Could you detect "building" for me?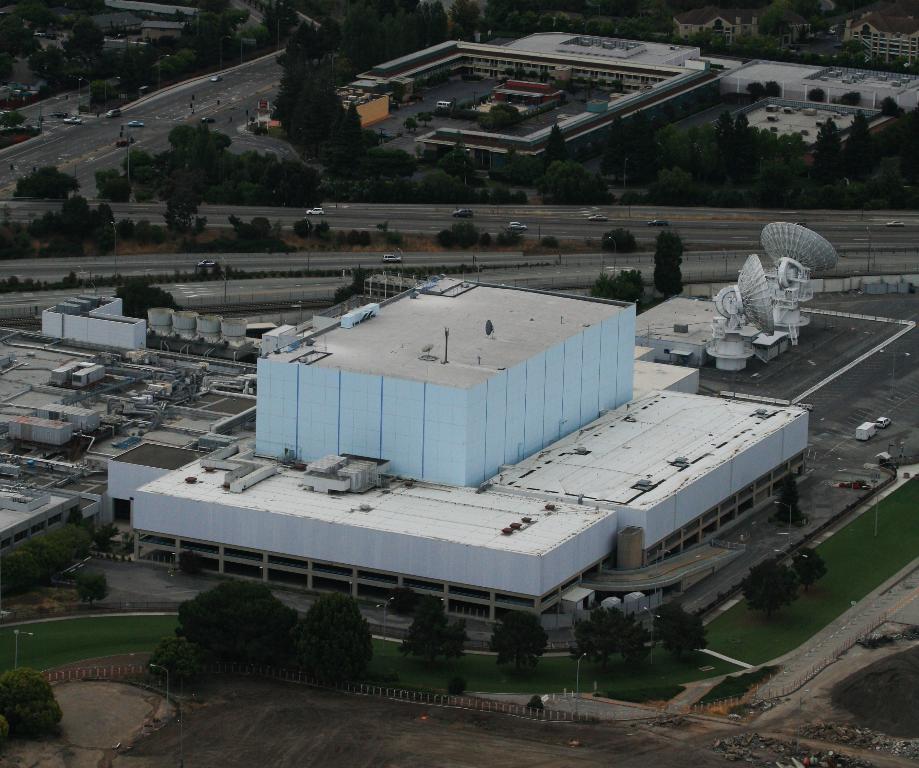
Detection result: <region>33, 28, 73, 53</region>.
